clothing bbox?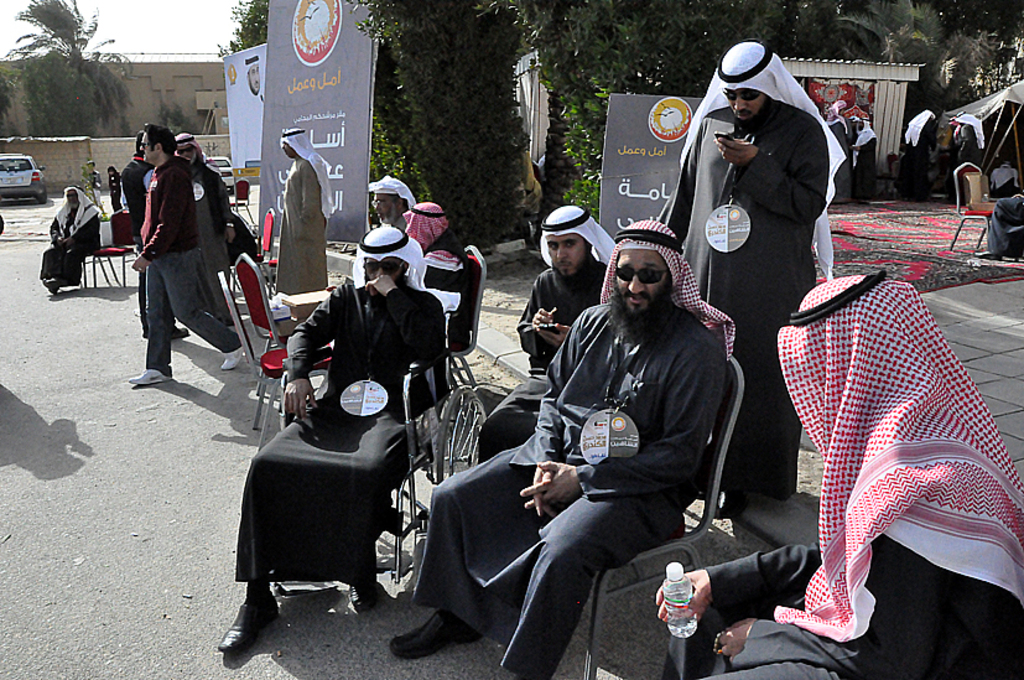
detection(858, 118, 867, 201)
